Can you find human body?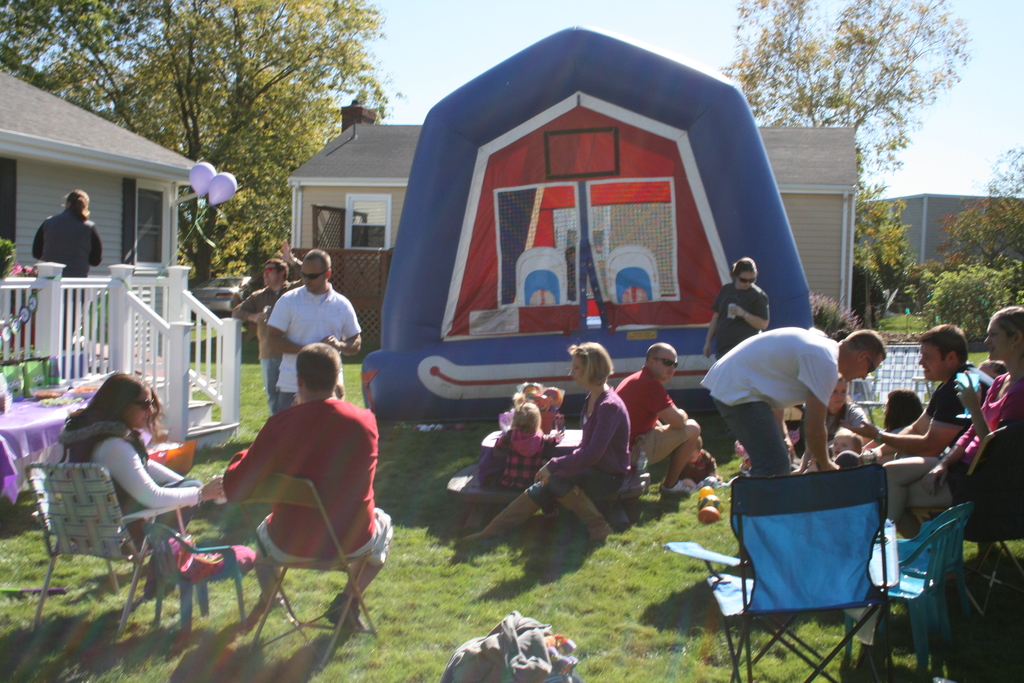
Yes, bounding box: box(618, 366, 701, 495).
